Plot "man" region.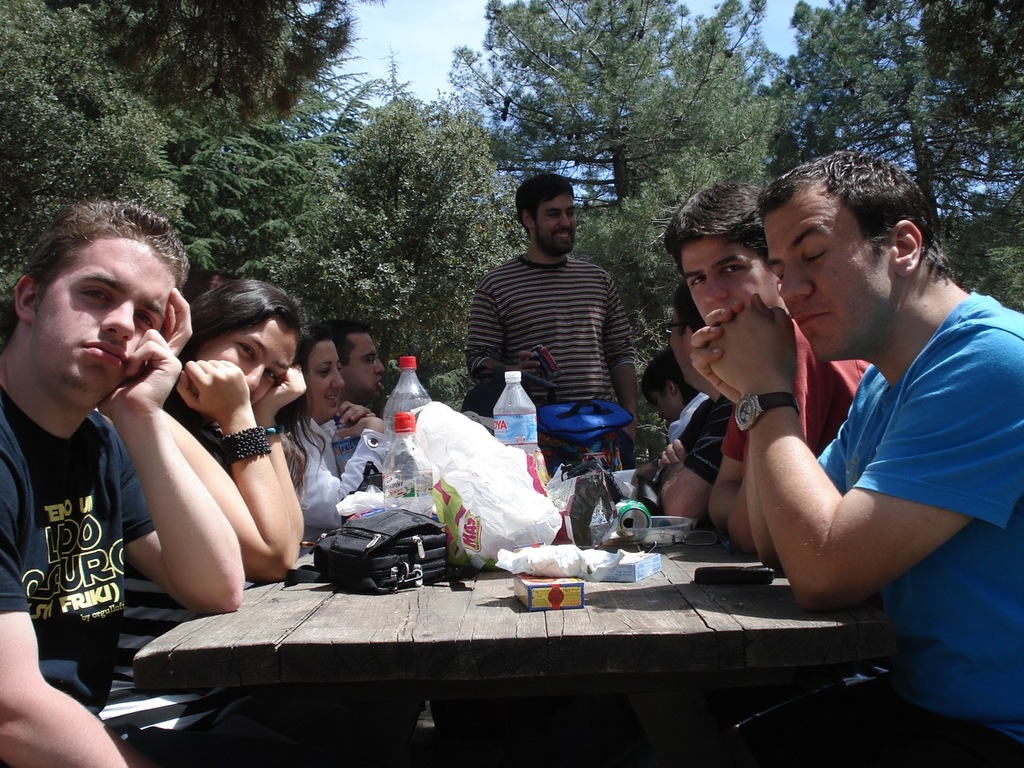
Plotted at 461 172 637 470.
